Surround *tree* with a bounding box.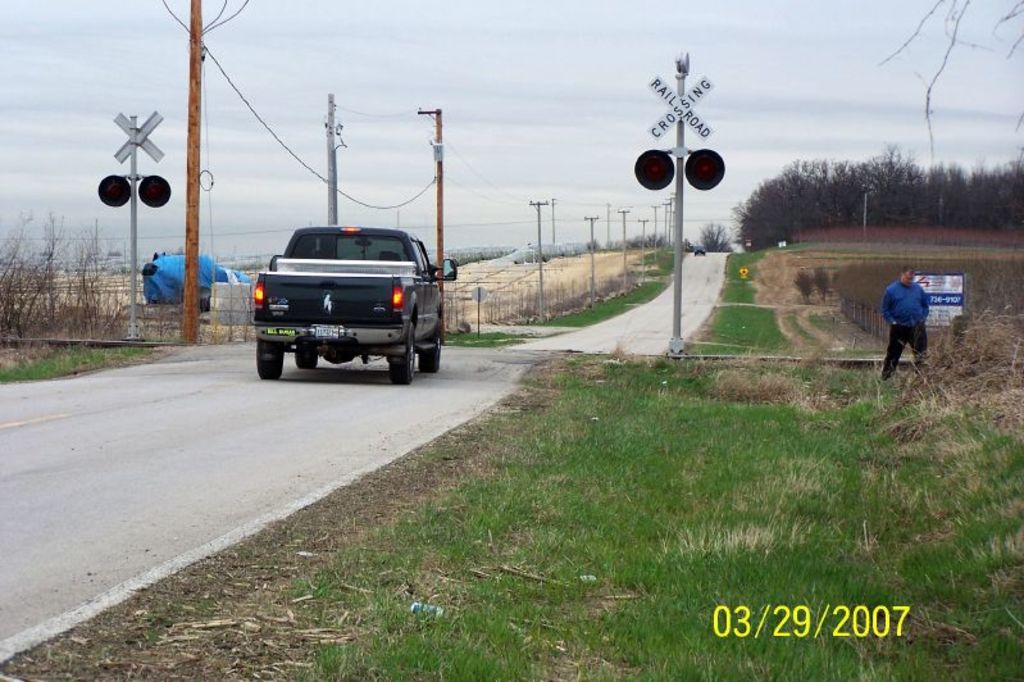
(x1=878, y1=0, x2=1023, y2=167).
